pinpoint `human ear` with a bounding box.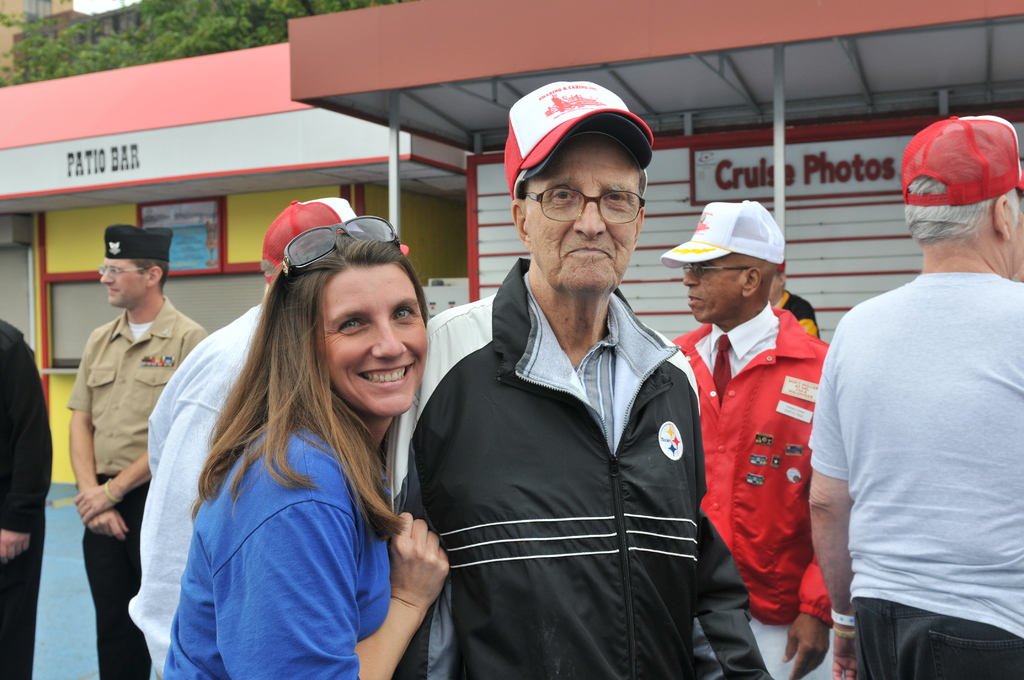
BBox(740, 267, 762, 303).
